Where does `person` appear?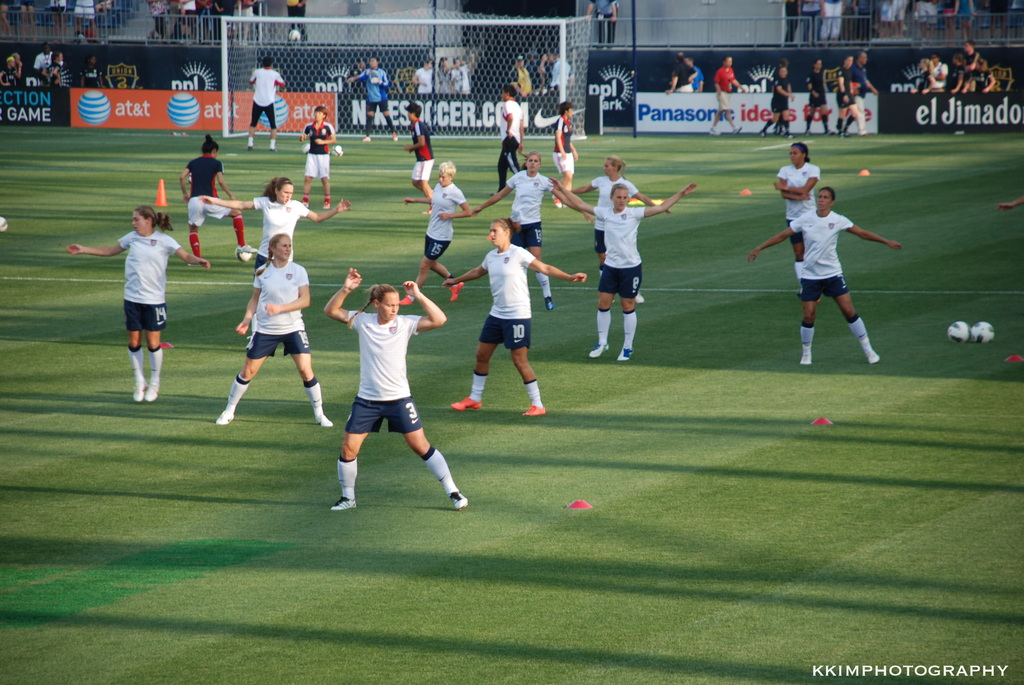
Appears at box=[211, 232, 333, 425].
